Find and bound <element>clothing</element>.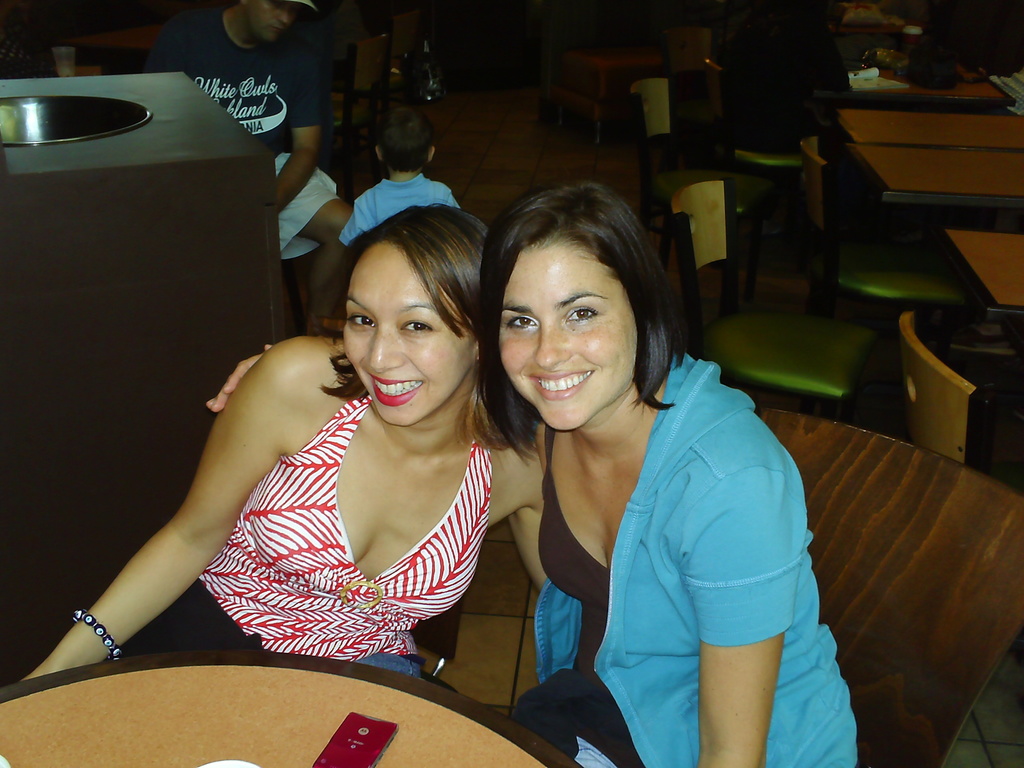
Bound: l=118, t=378, r=490, b=675.
